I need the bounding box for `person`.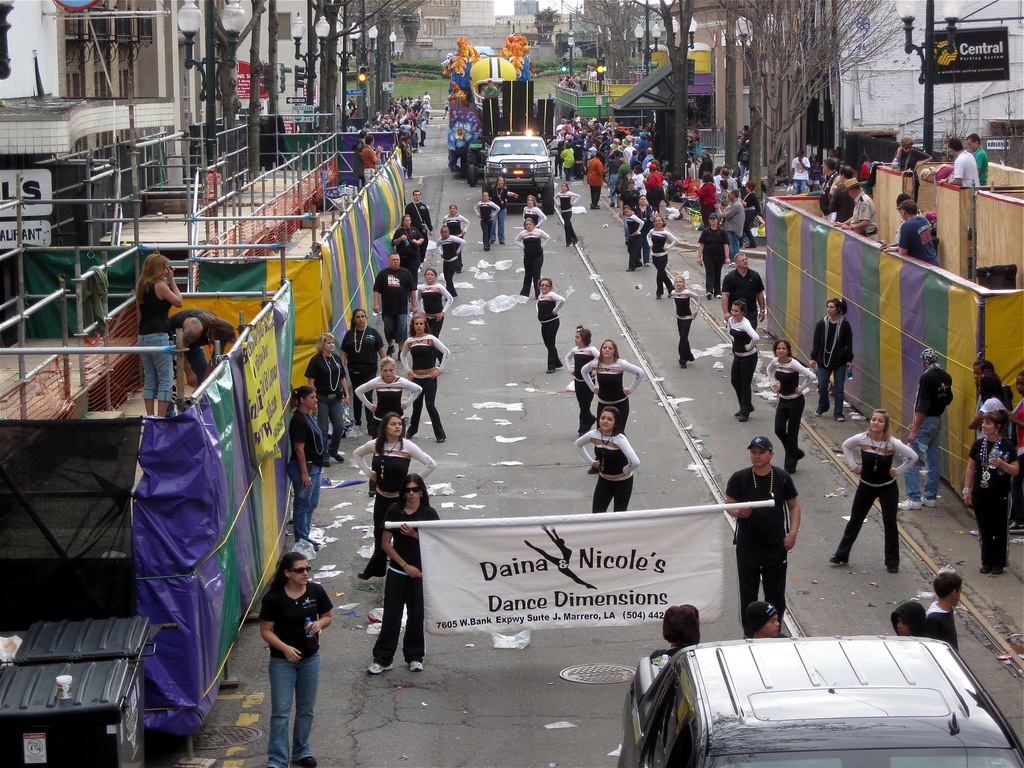
Here it is: left=164, top=303, right=237, bottom=417.
